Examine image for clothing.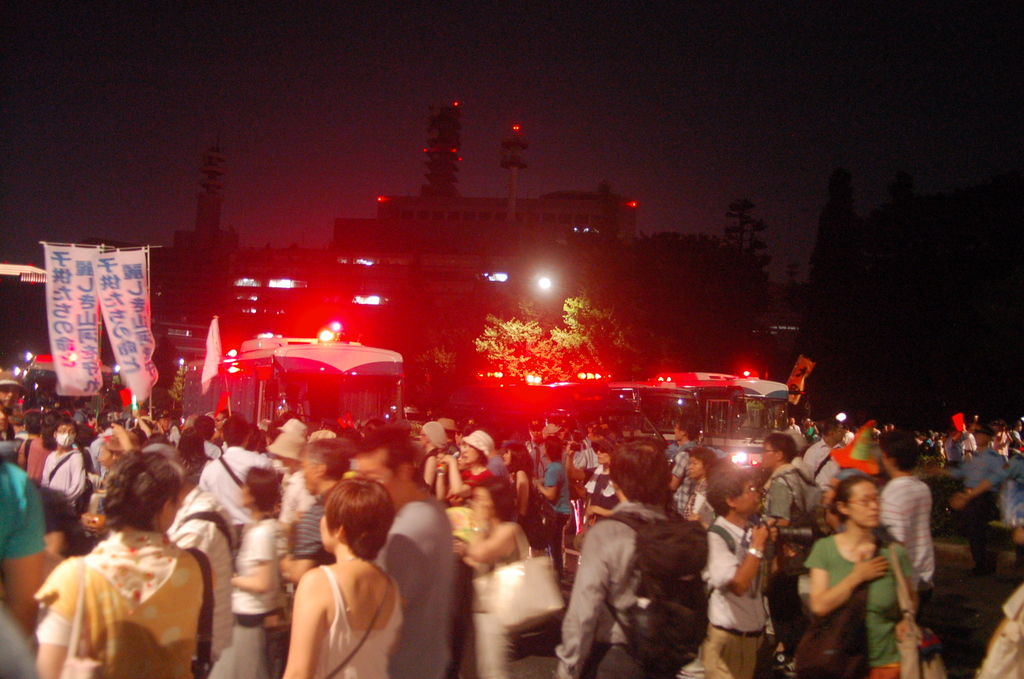
Examination result: [left=803, top=433, right=850, bottom=475].
